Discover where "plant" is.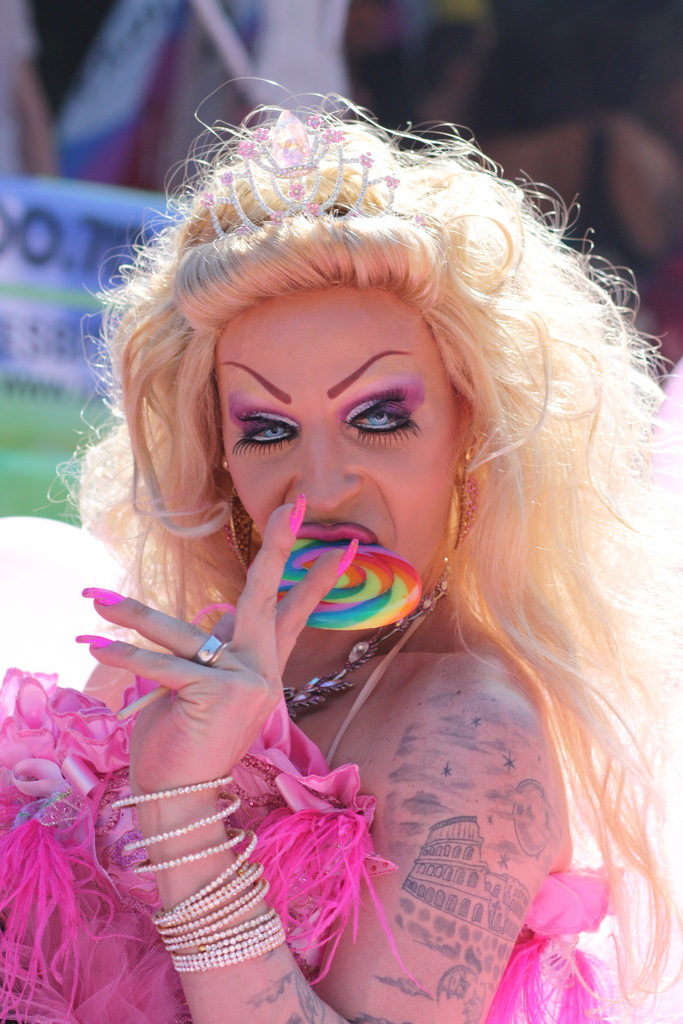
Discovered at 0:385:128:529.
